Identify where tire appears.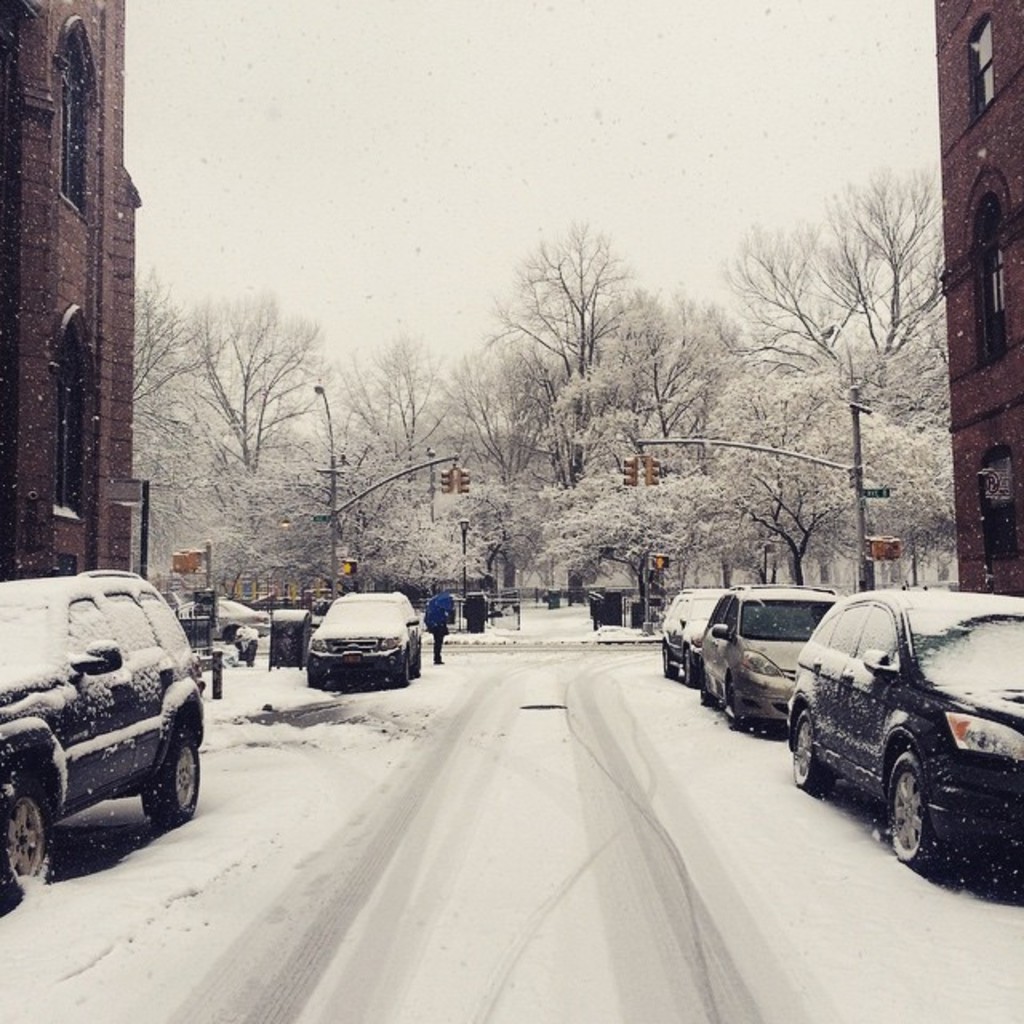
Appears at [862, 730, 992, 883].
